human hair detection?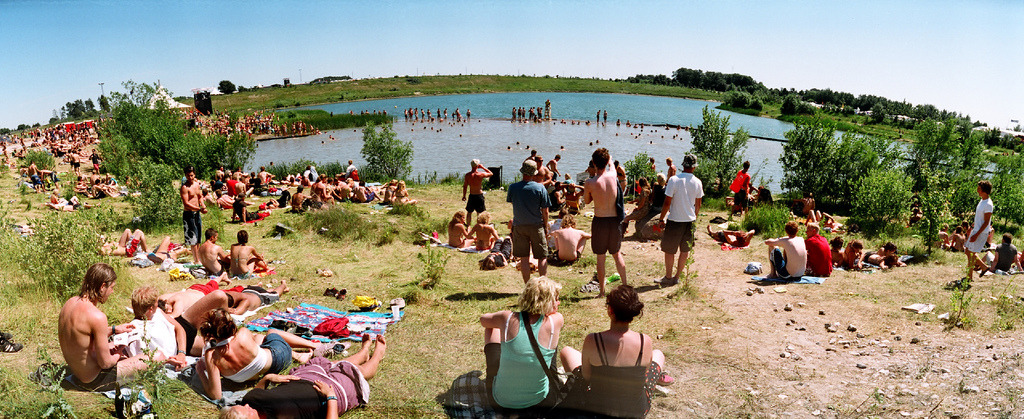
crop(656, 172, 667, 183)
